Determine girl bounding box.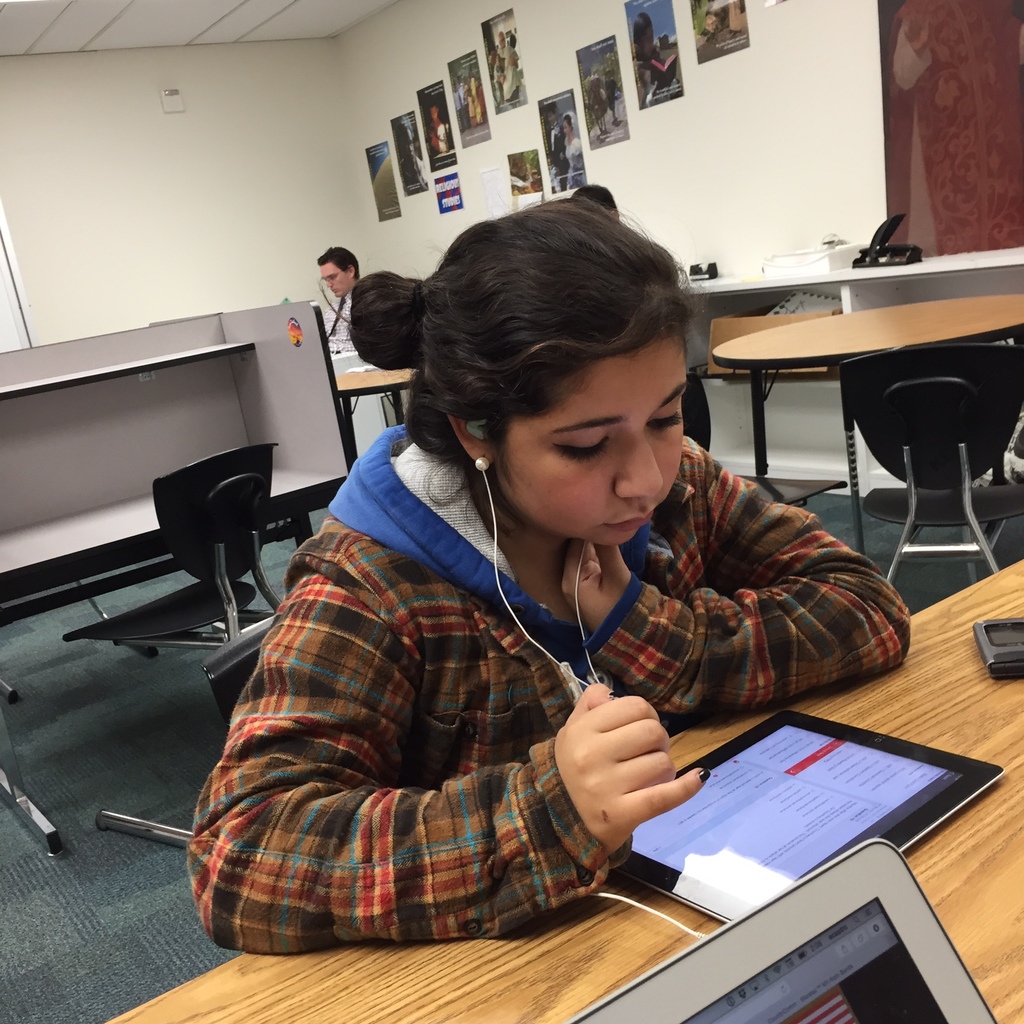
Determined: bbox(561, 111, 581, 188).
